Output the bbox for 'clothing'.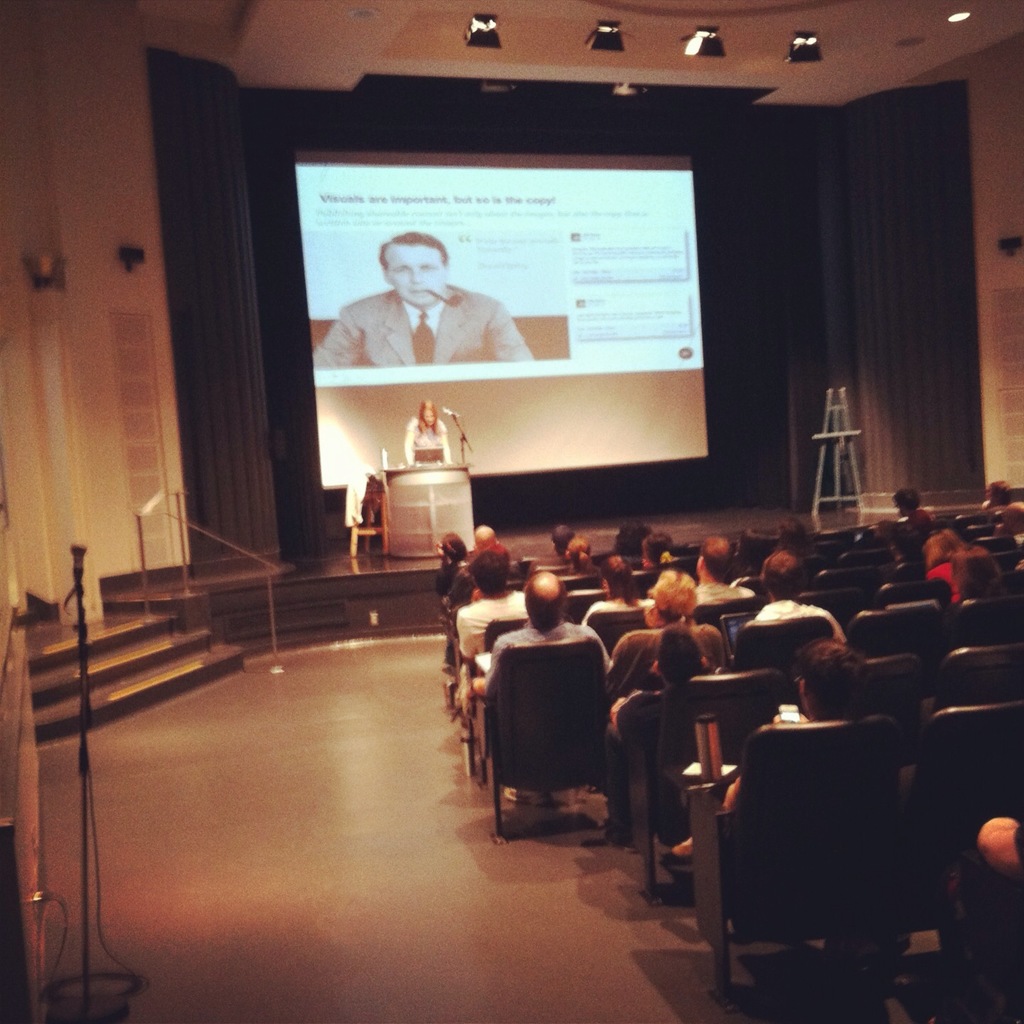
locate(454, 590, 530, 663).
